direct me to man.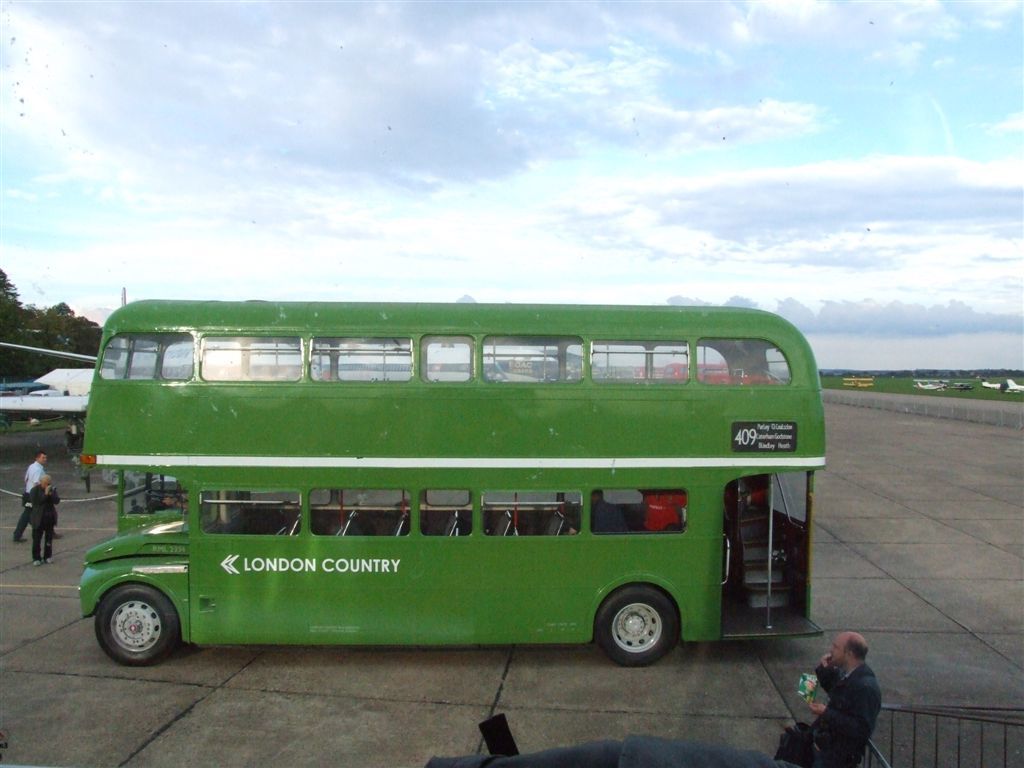
Direction: <box>786,631,886,767</box>.
